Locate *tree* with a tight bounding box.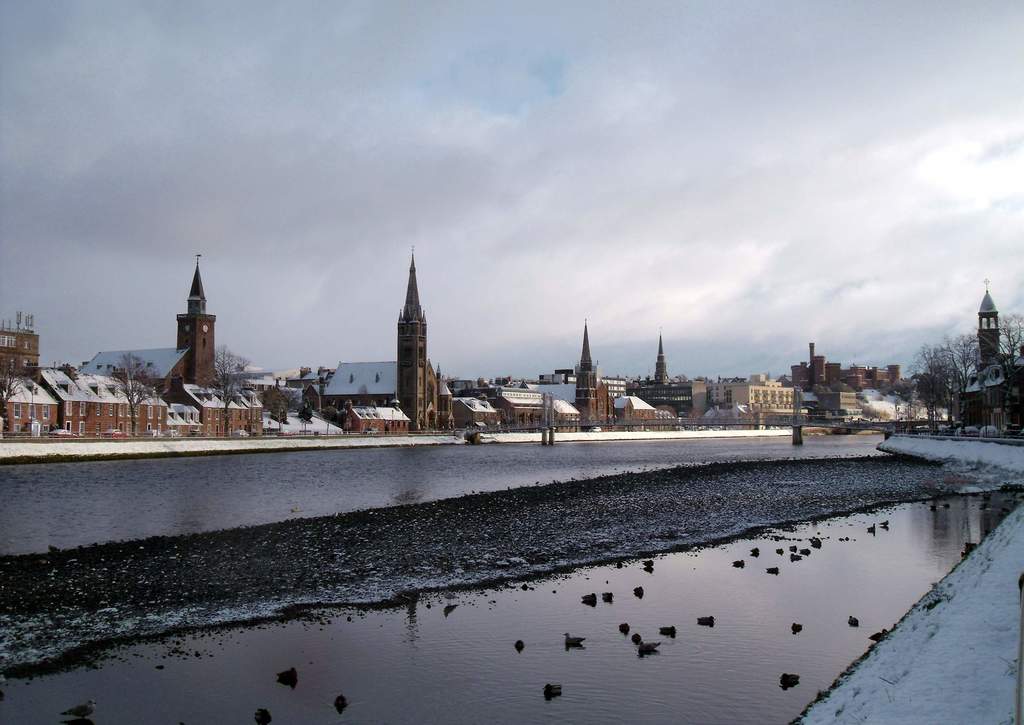
crop(265, 391, 290, 434).
